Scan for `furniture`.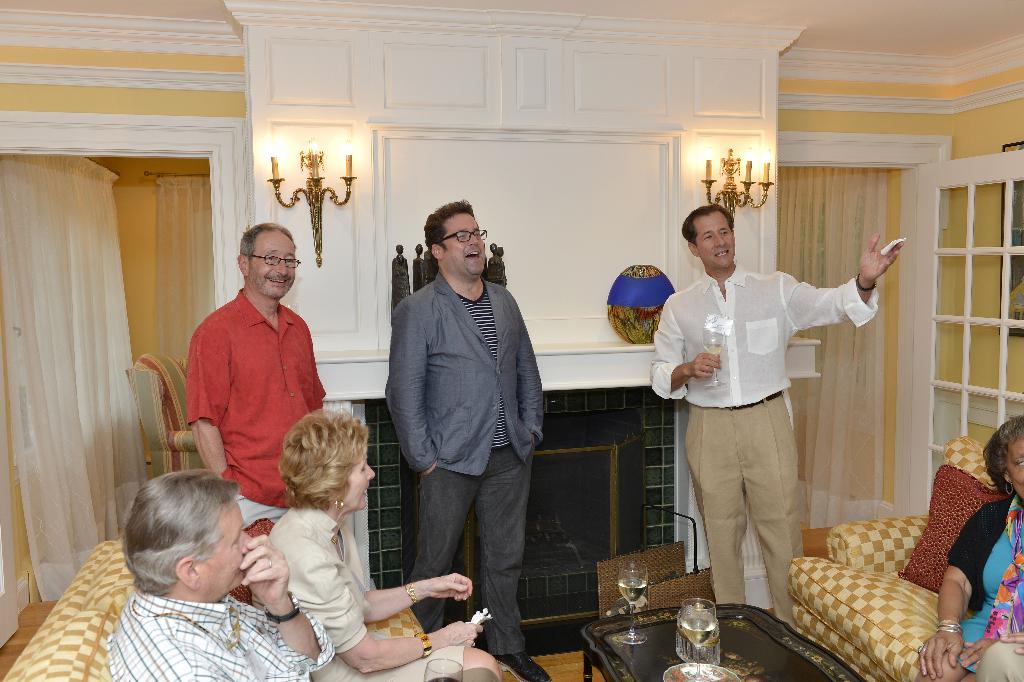
Scan result: bbox=[578, 600, 867, 681].
